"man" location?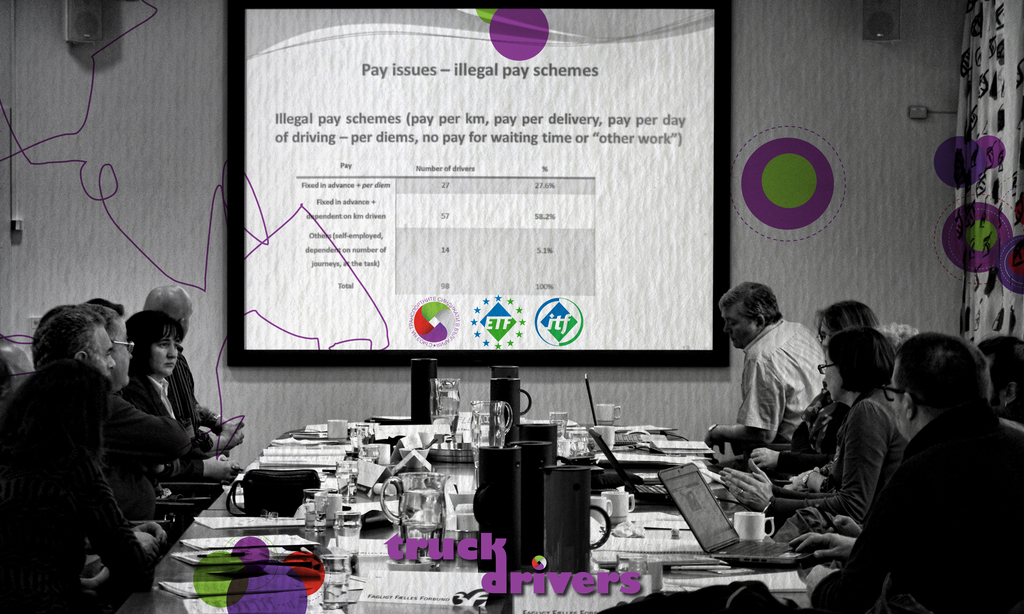
Rect(141, 283, 245, 469)
